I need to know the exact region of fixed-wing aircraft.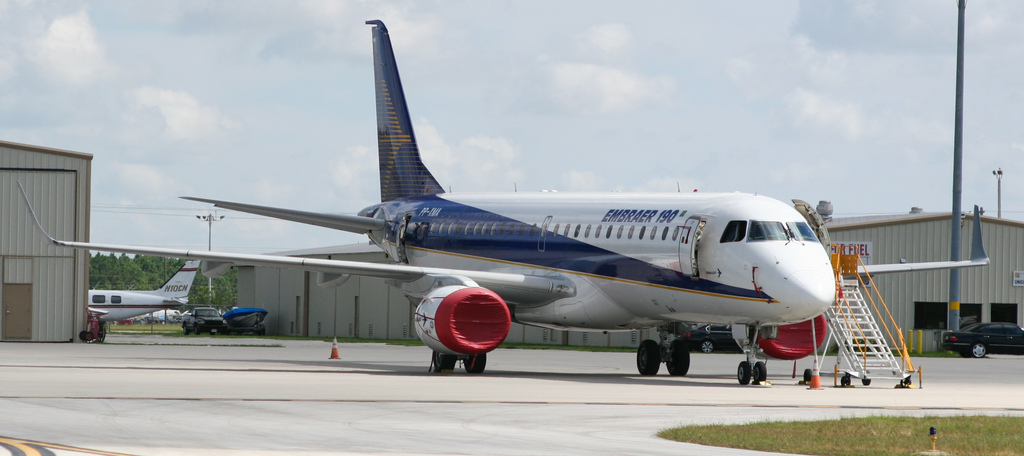
Region: Rect(85, 254, 206, 323).
